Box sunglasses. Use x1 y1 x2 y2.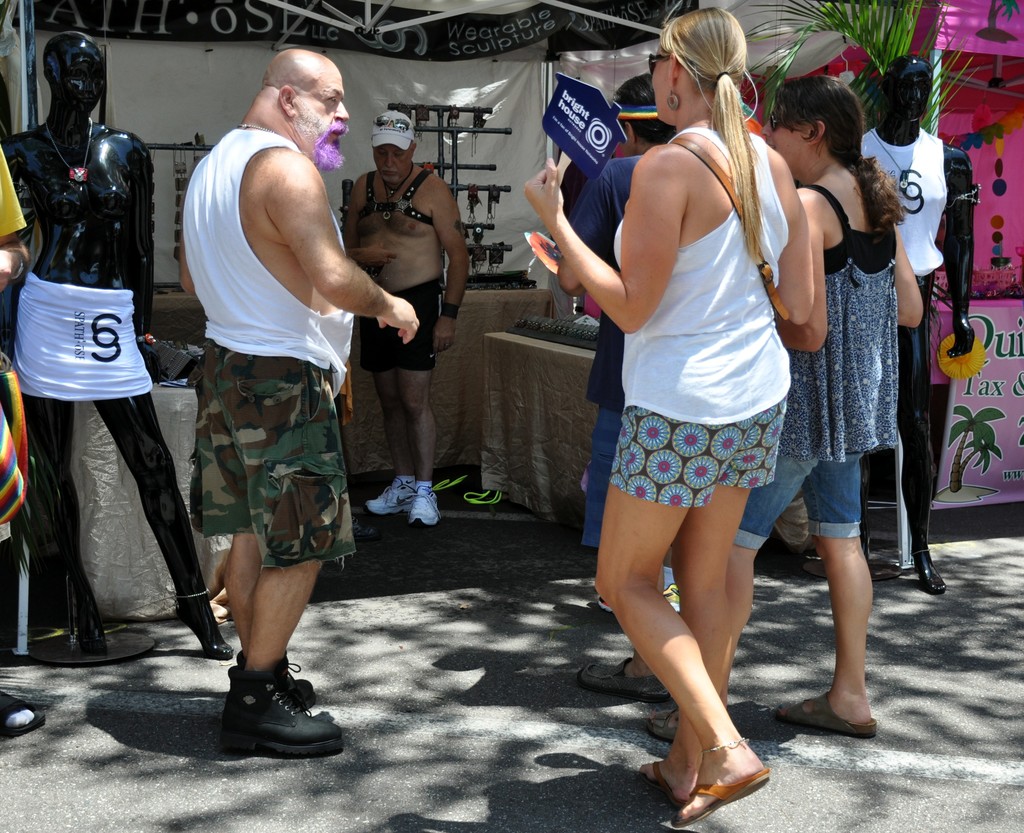
378 115 413 130.
